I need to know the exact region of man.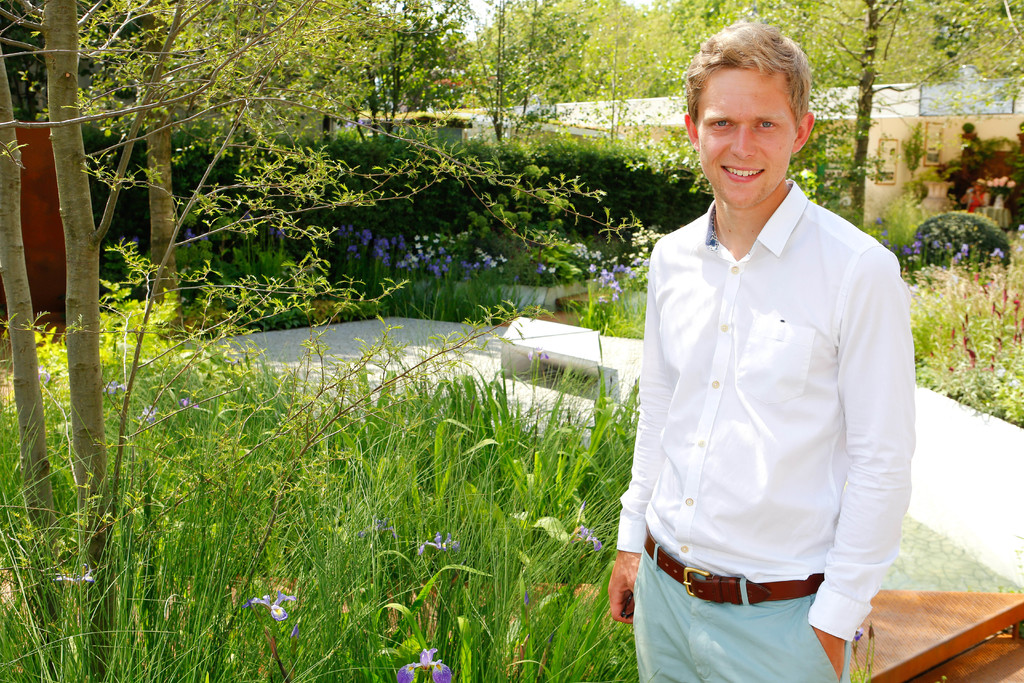
Region: 615:12:931:682.
